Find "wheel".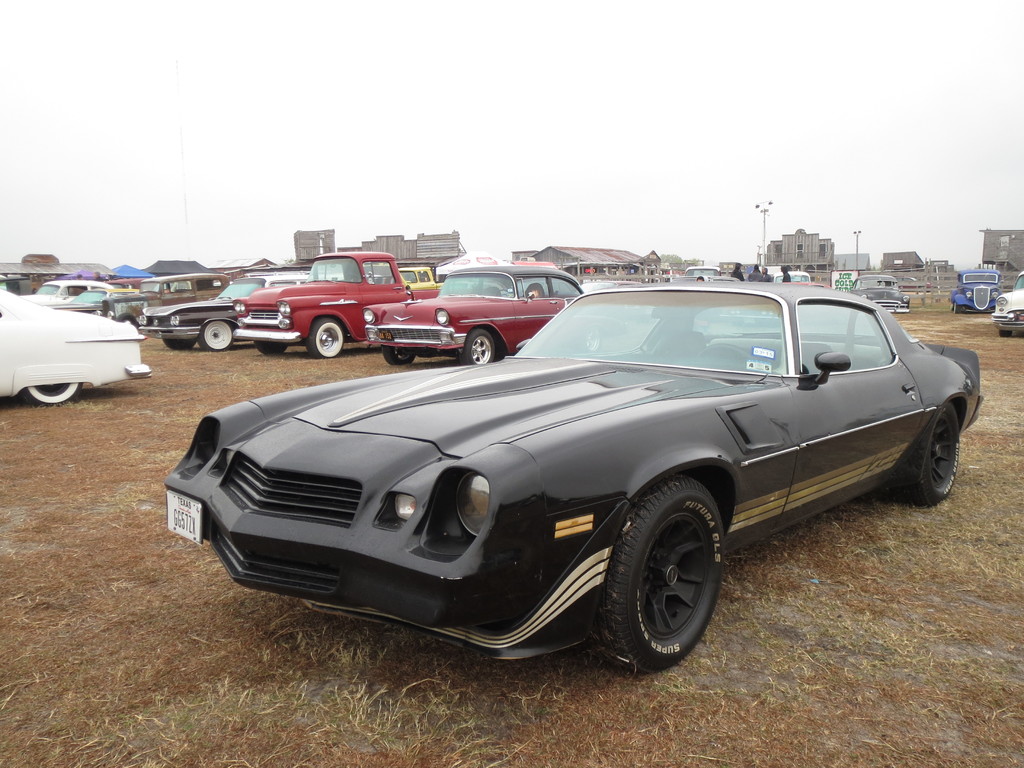
select_region(458, 326, 495, 366).
